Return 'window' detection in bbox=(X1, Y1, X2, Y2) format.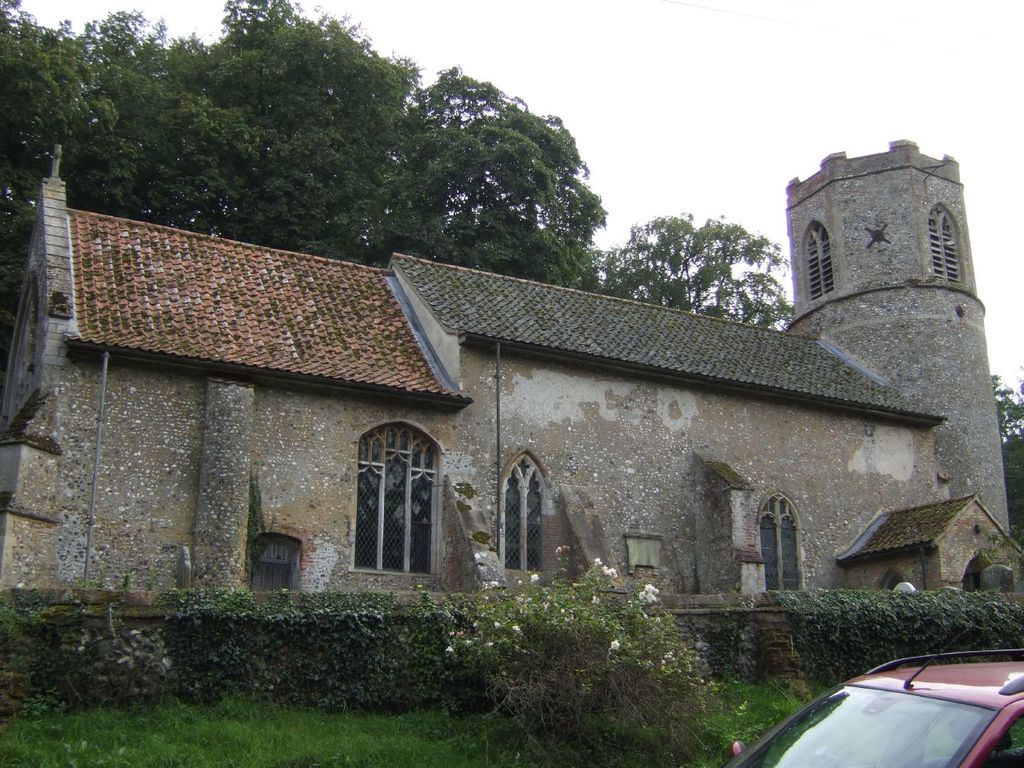
bbox=(925, 192, 971, 288).
